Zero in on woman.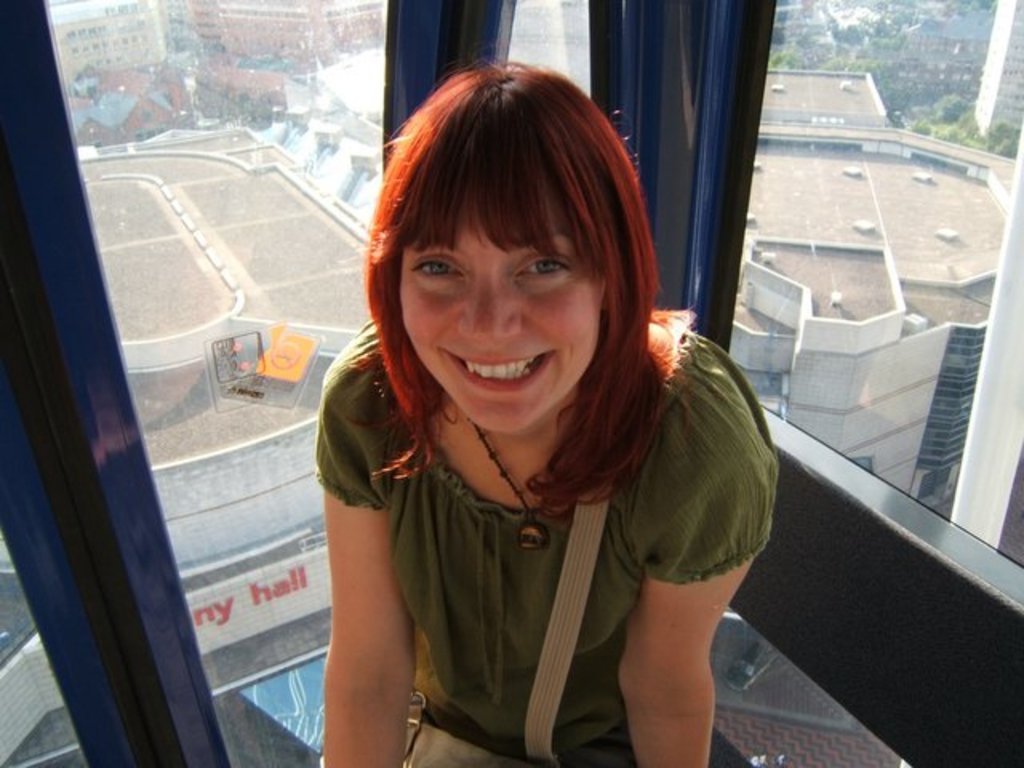
Zeroed in: [x1=274, y1=101, x2=790, y2=763].
